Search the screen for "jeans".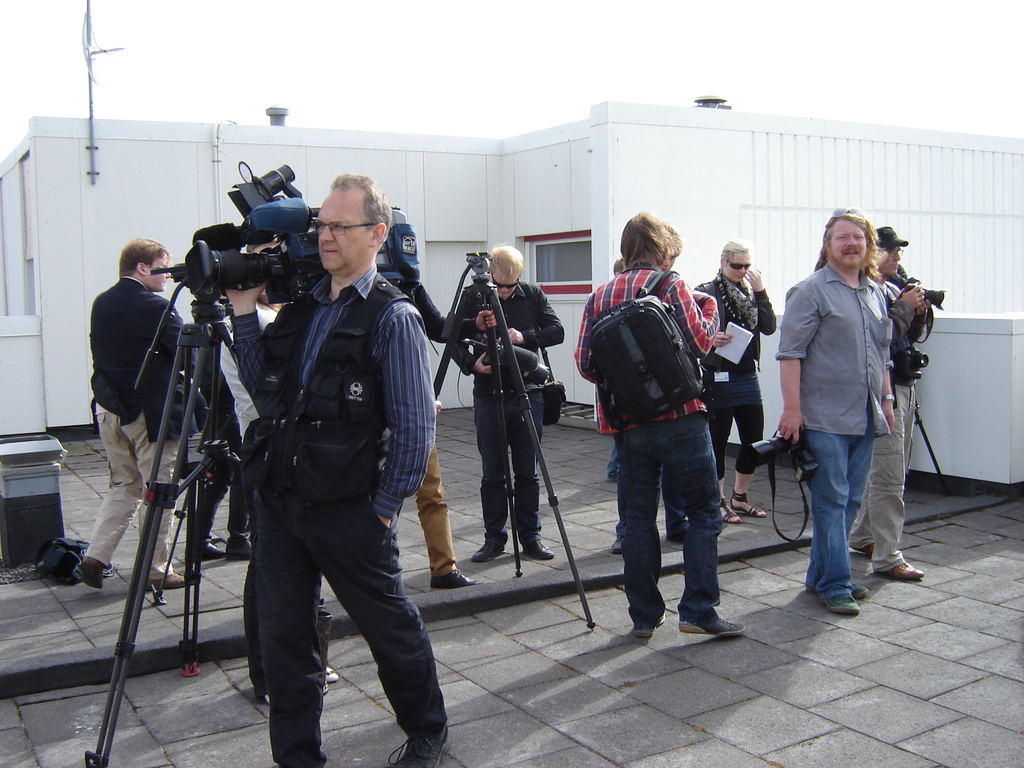
Found at (x1=799, y1=416, x2=881, y2=604).
